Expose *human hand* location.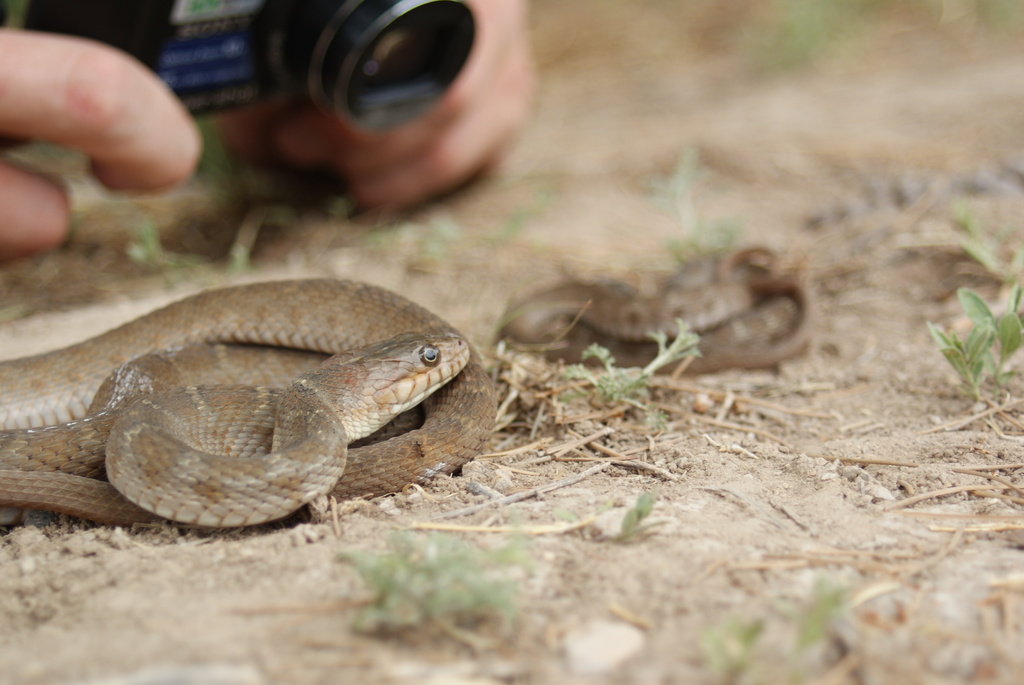
Exposed at x1=216 y1=0 x2=539 y2=217.
